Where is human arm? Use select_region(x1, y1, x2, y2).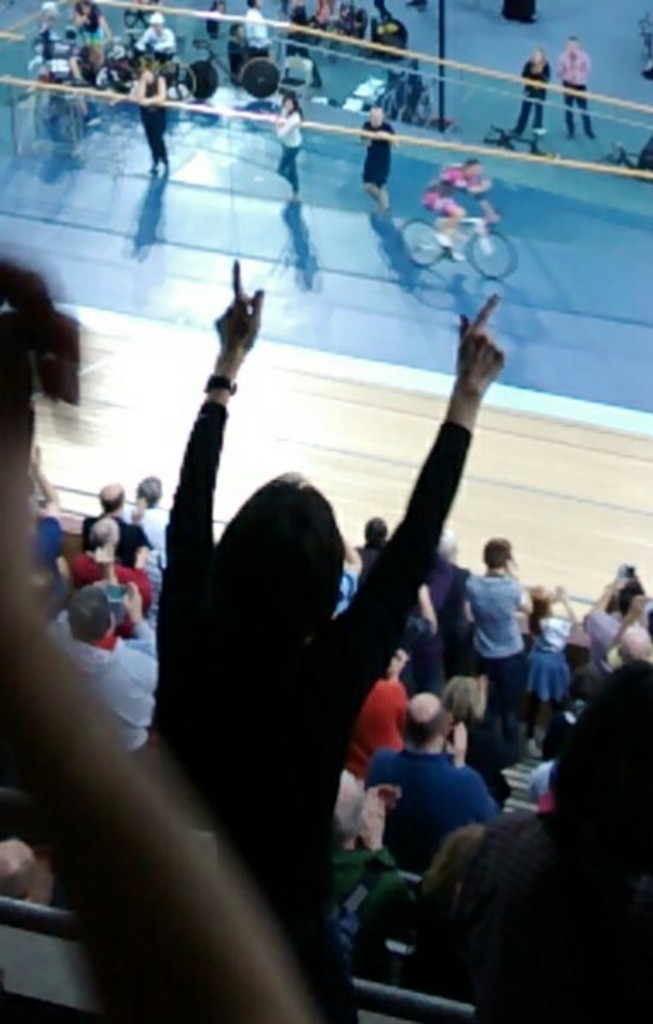
select_region(326, 258, 520, 764).
